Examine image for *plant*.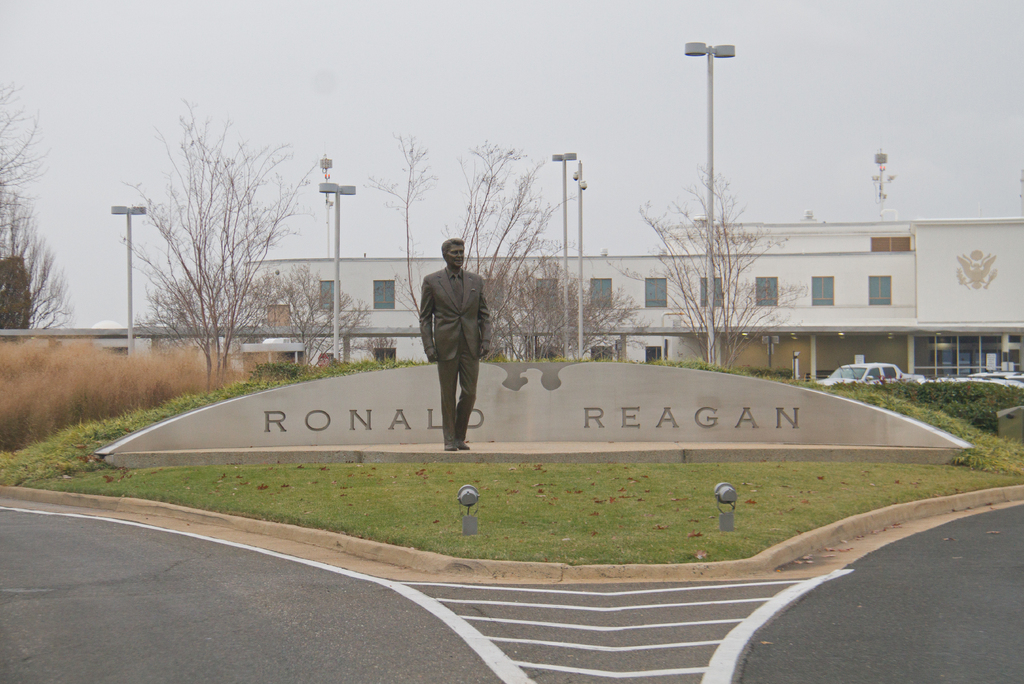
Examination result: {"left": 359, "top": 133, "right": 438, "bottom": 330}.
